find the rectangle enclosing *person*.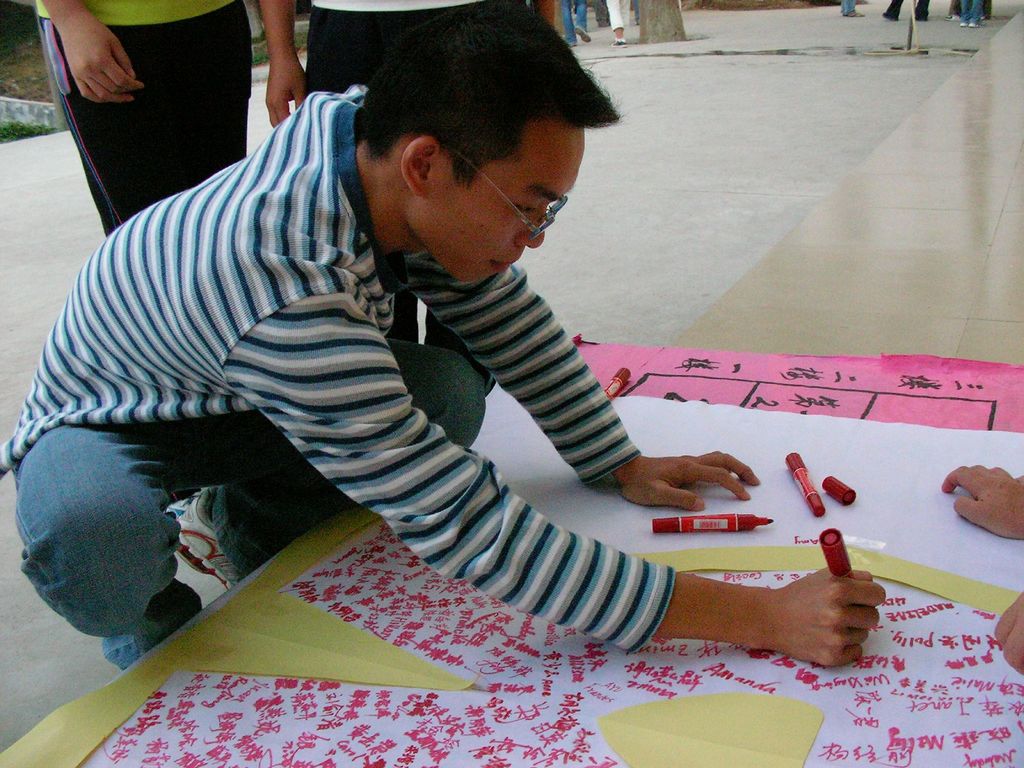
(x1=63, y1=11, x2=823, y2=689).
